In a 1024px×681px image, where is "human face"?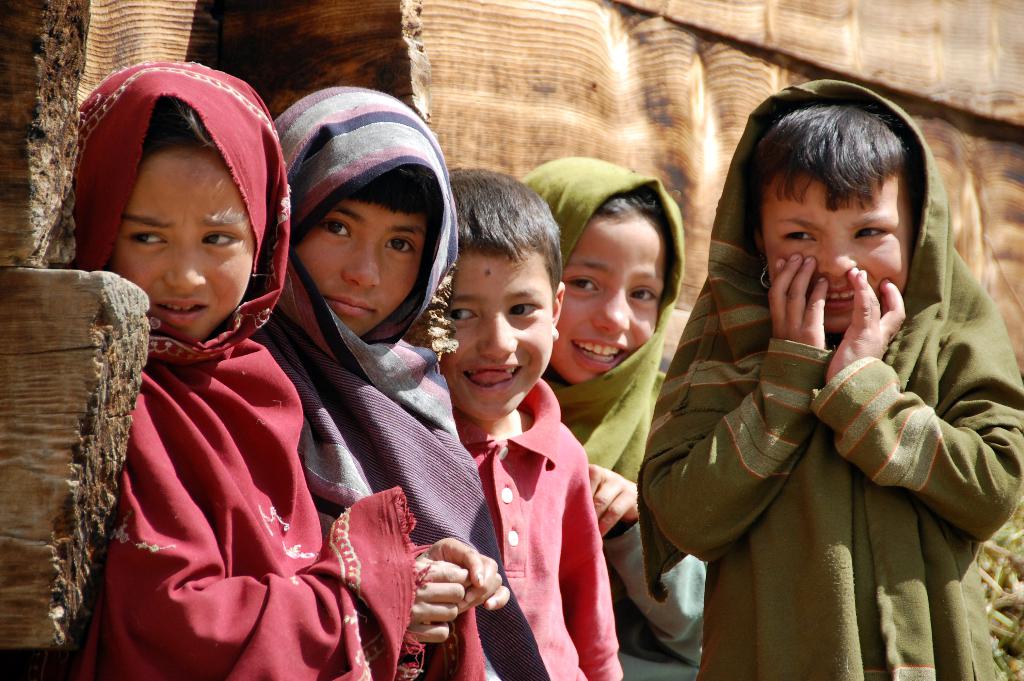
[292, 200, 420, 332].
